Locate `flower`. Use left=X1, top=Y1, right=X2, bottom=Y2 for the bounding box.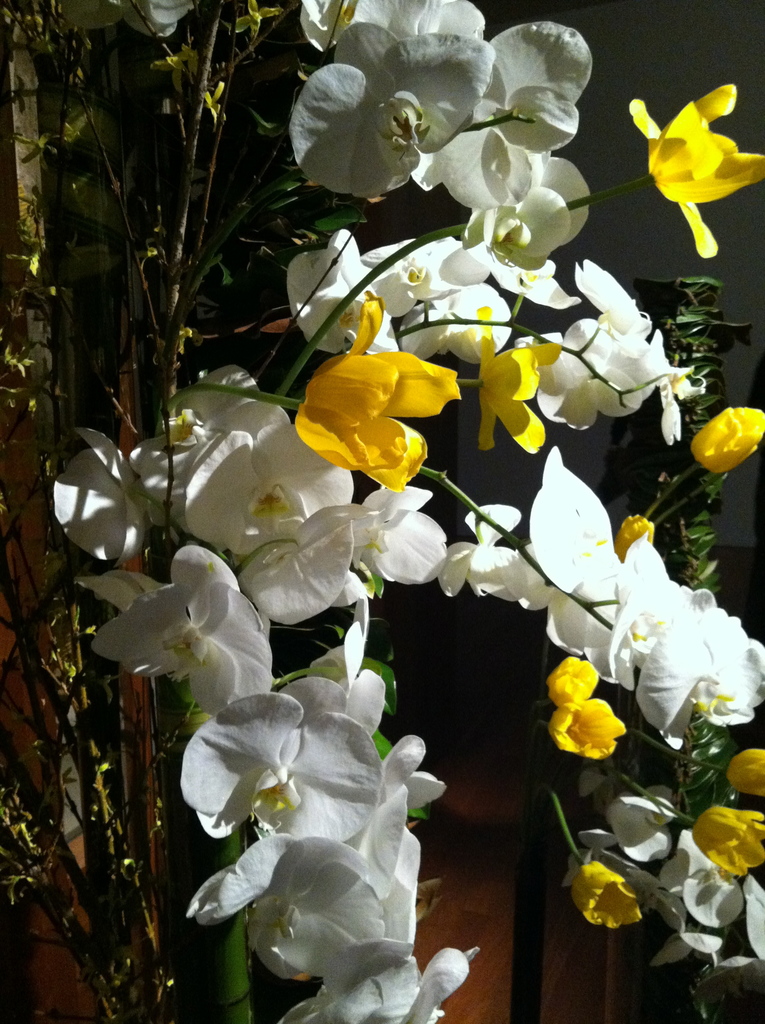
left=463, top=300, right=558, bottom=459.
